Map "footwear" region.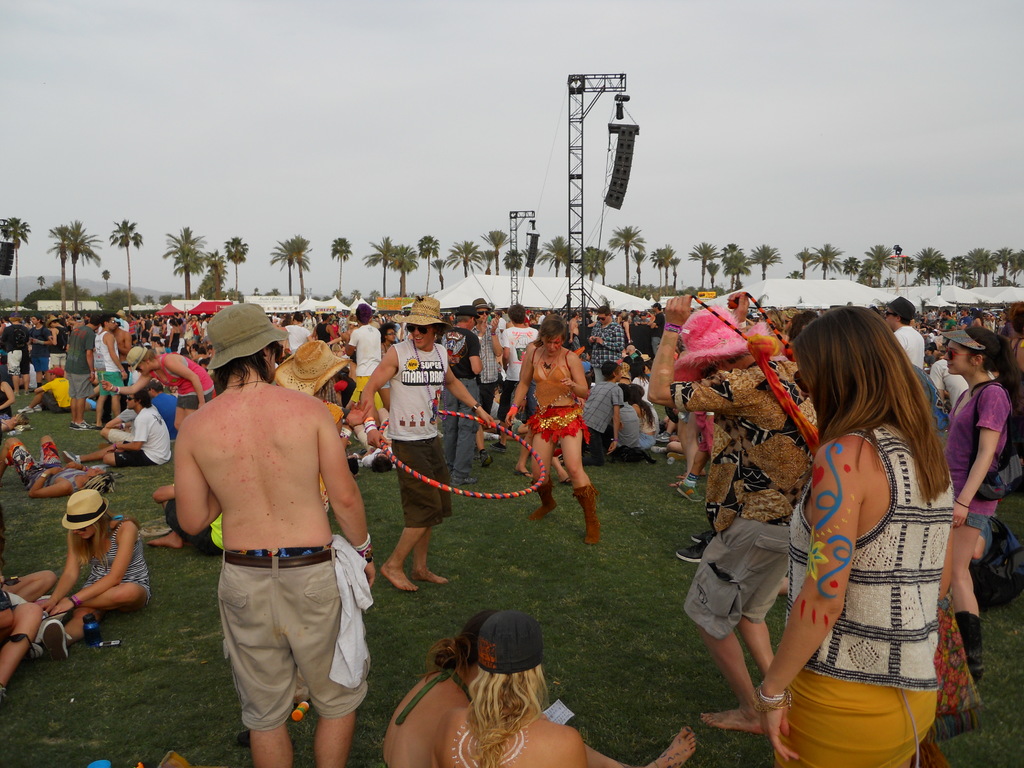
Mapped to <region>74, 422, 92, 431</region>.
